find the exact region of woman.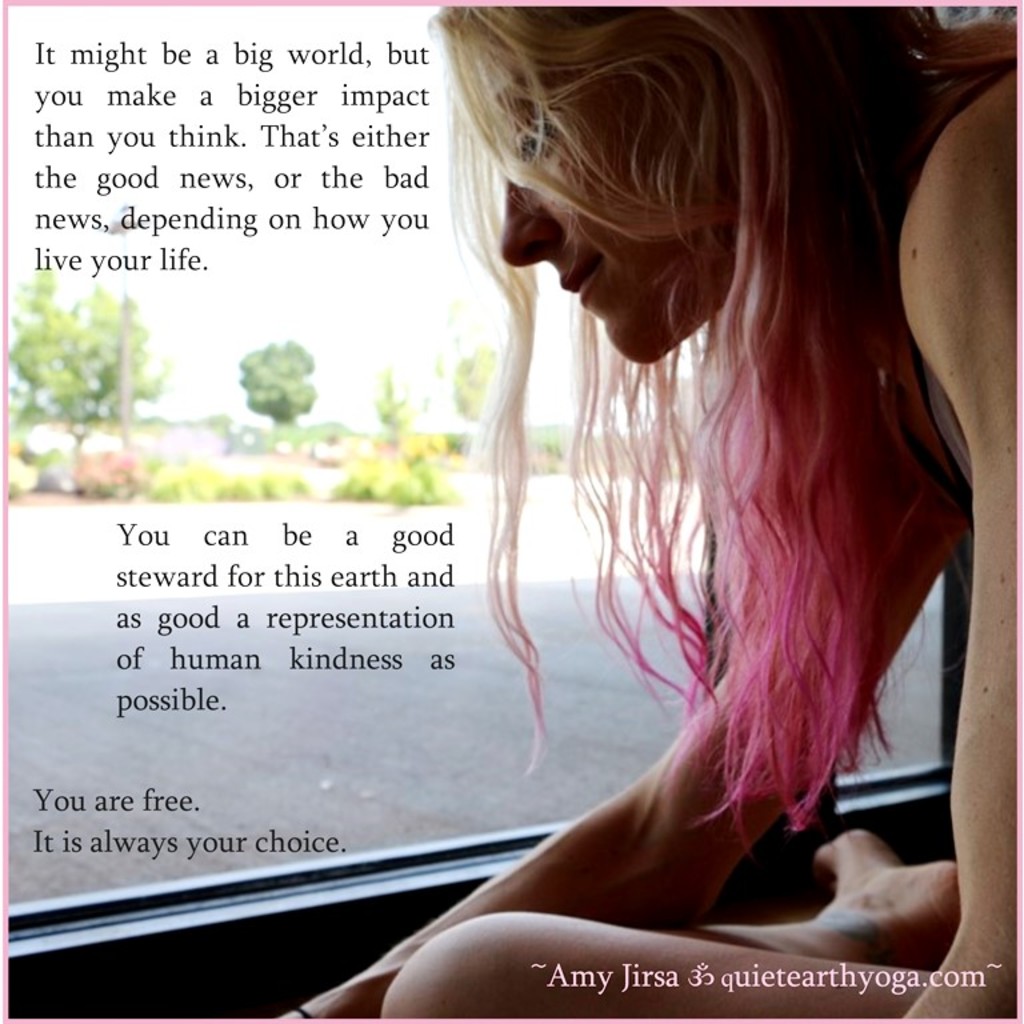
Exact region: Rect(279, 0, 1023, 1023).
